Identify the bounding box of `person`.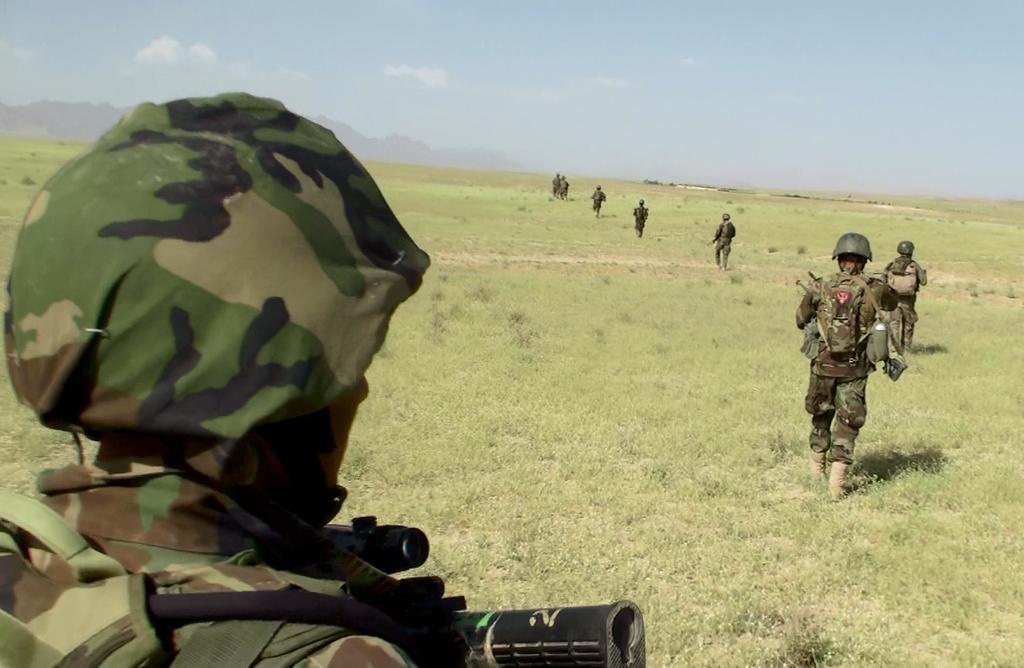
rect(559, 171, 568, 204).
